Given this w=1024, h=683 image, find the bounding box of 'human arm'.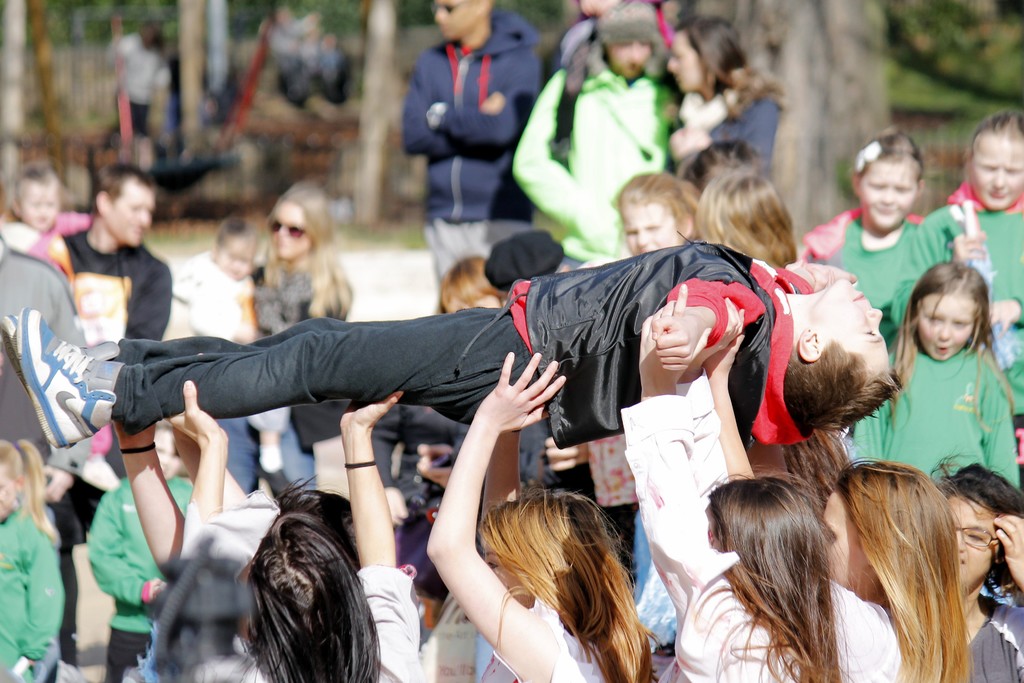
<box>979,298,1023,333</box>.
